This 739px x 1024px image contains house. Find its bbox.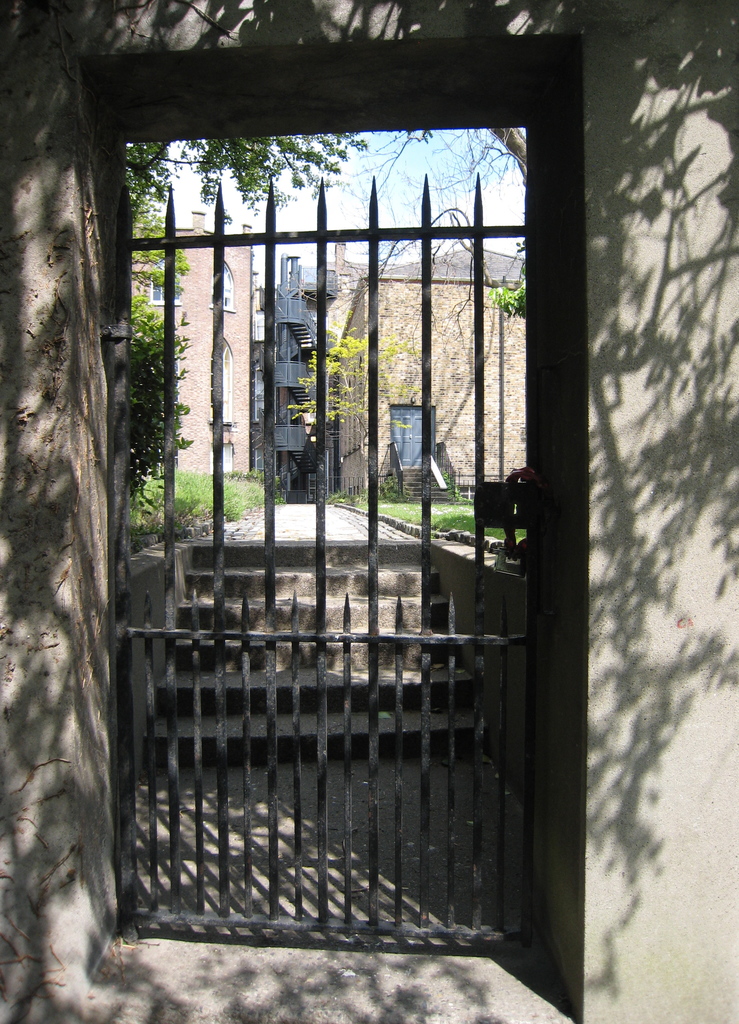
rect(0, 0, 738, 1023).
